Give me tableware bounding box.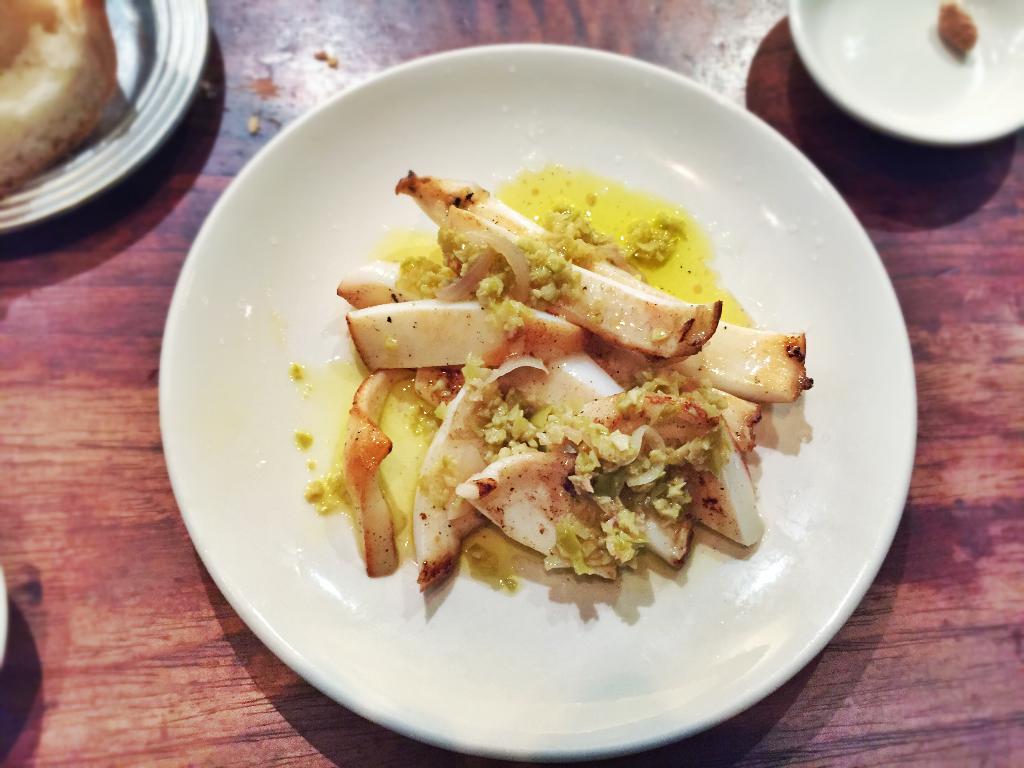
select_region(161, 22, 931, 746).
